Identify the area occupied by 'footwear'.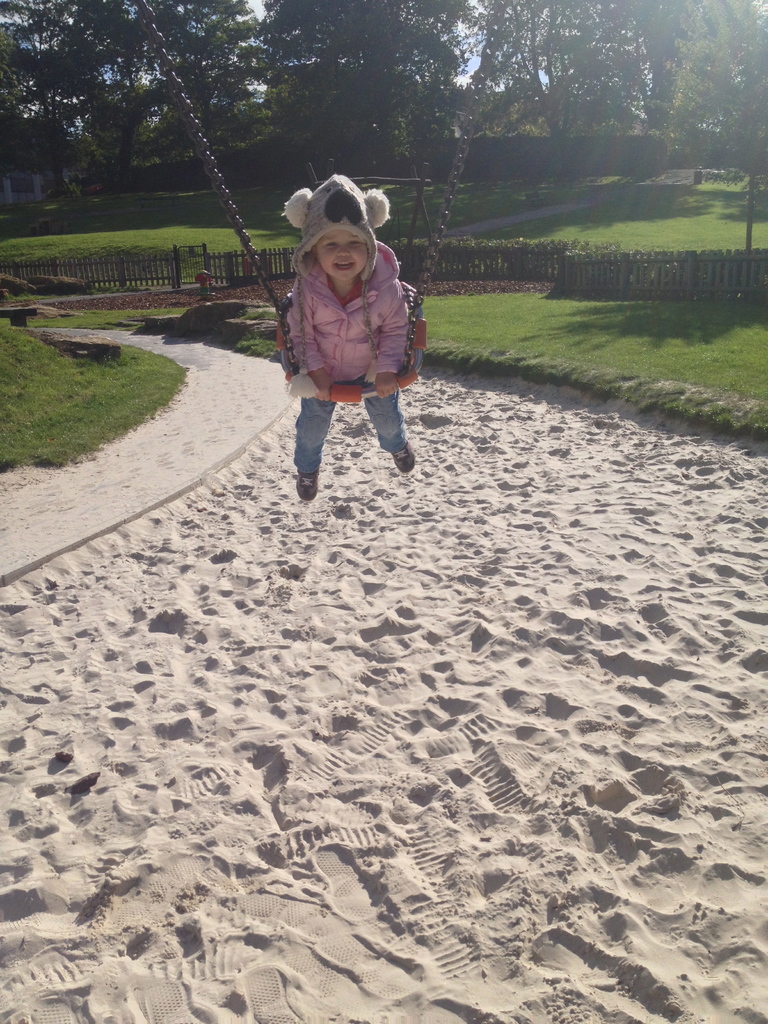
Area: [390,442,415,475].
